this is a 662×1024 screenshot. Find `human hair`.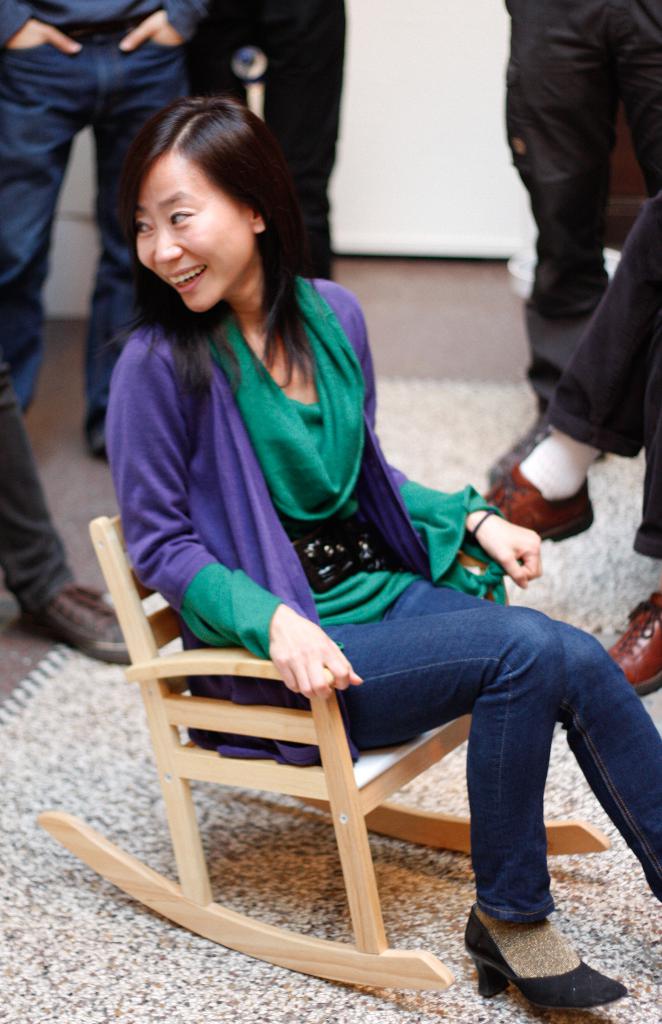
Bounding box: Rect(107, 69, 320, 344).
